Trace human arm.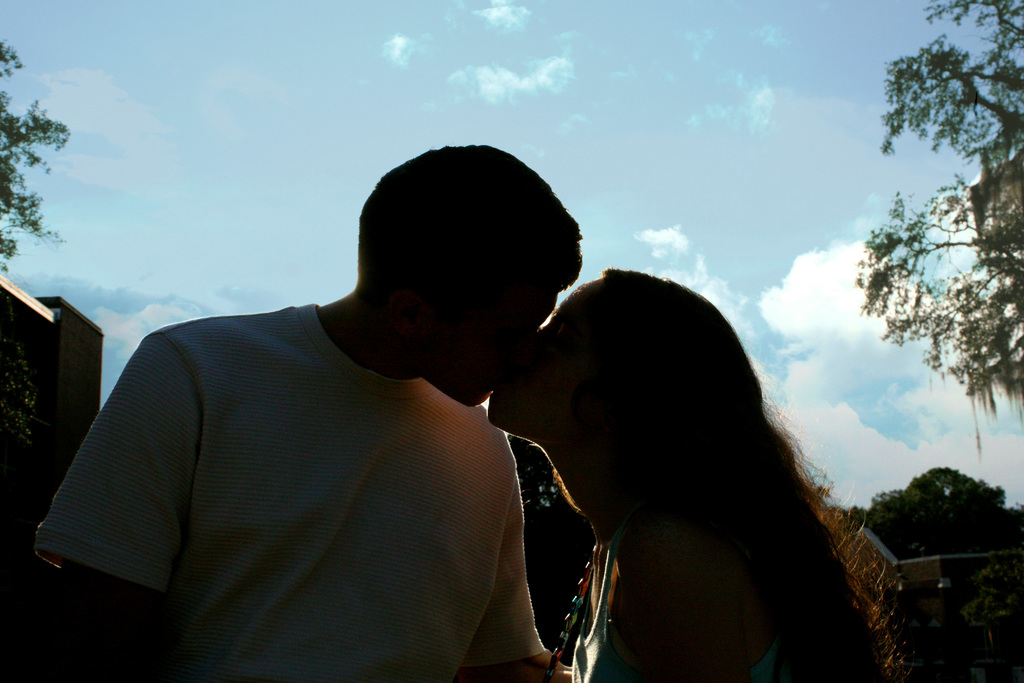
Traced to Rect(467, 472, 557, 678).
